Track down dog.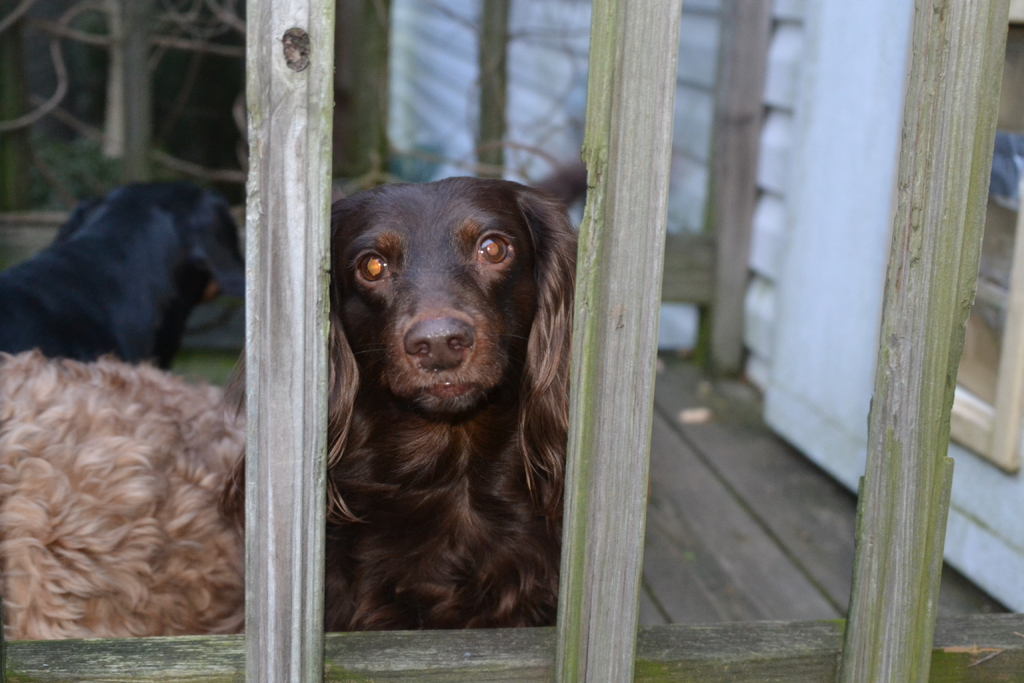
Tracked to (232,158,582,634).
